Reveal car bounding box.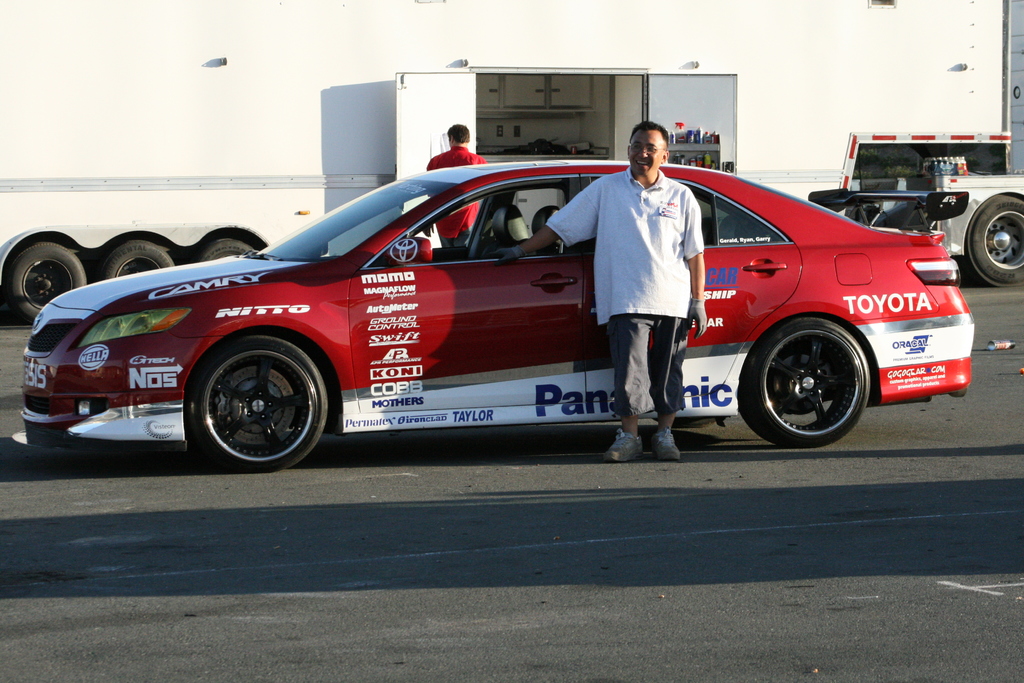
Revealed: 10/160/980/450.
